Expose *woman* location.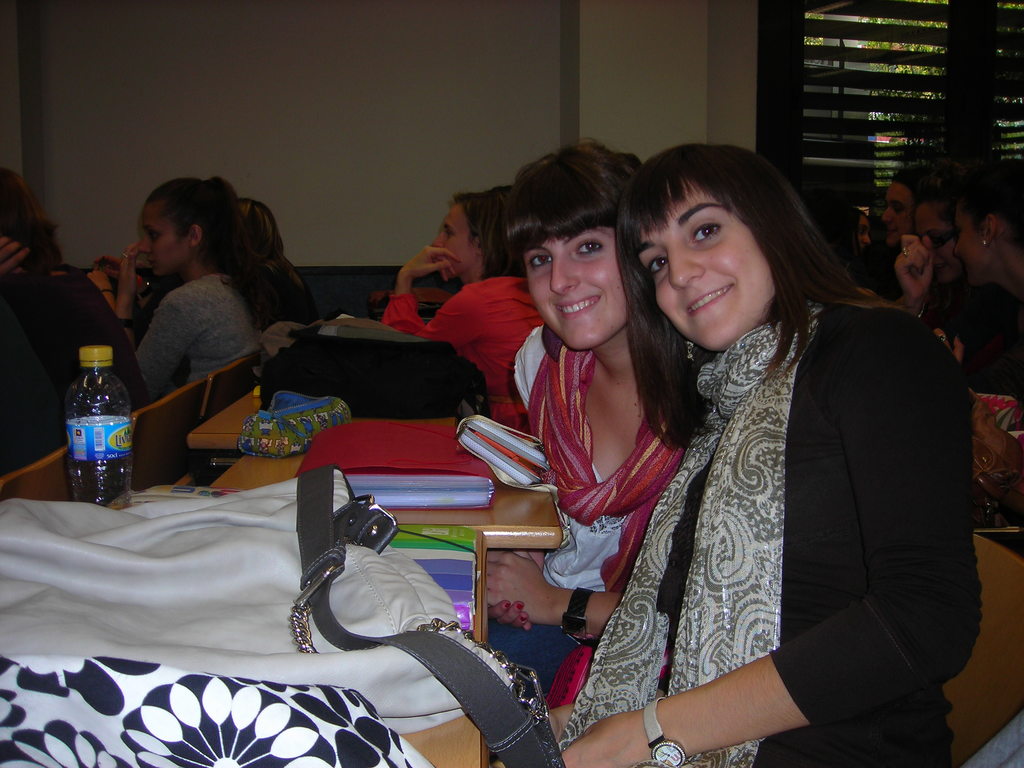
Exposed at (392,134,732,673).
